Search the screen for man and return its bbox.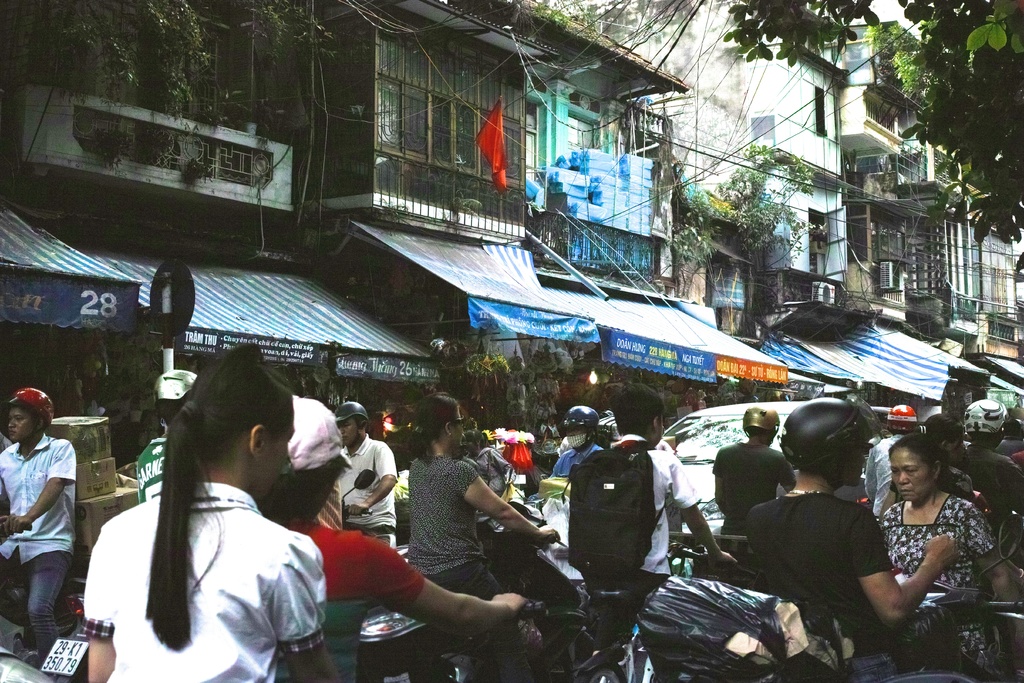
Found: (967, 402, 1017, 534).
